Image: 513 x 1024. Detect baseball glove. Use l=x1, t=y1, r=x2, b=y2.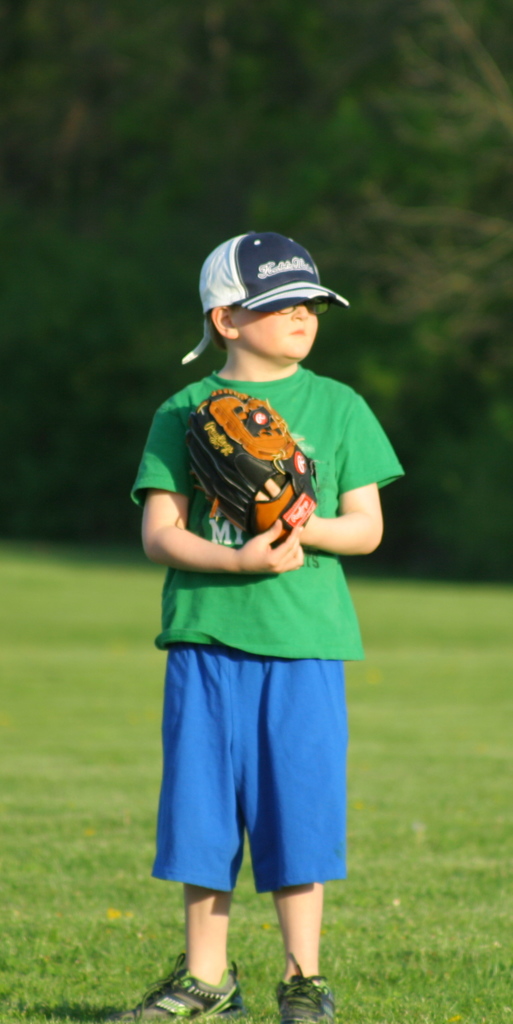
l=185, t=384, r=316, b=544.
